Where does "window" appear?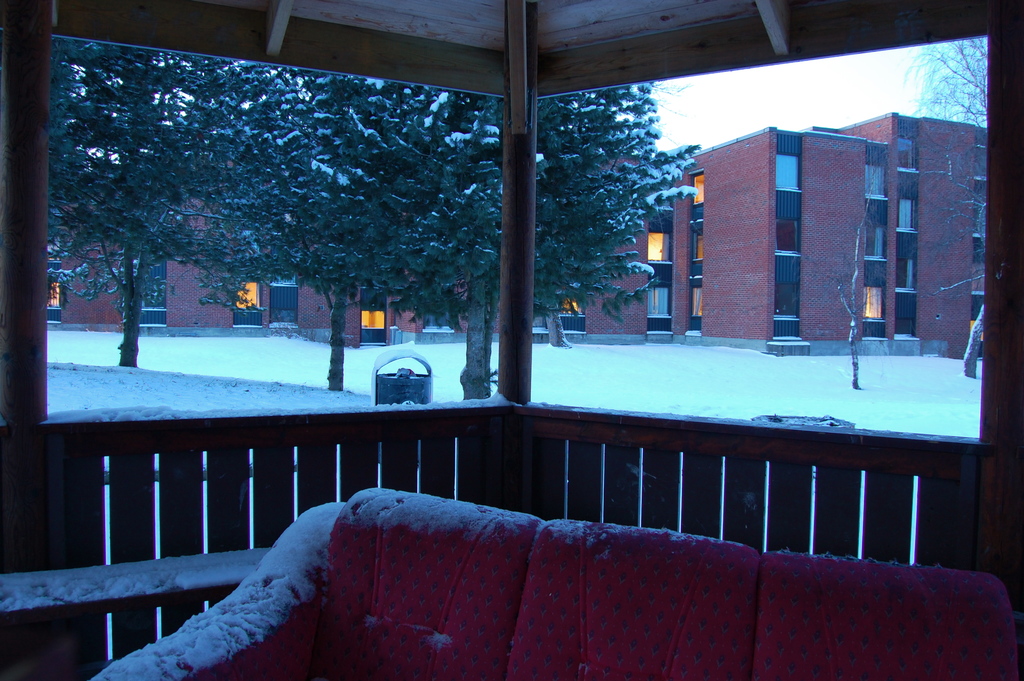
Appears at detection(689, 172, 708, 201).
